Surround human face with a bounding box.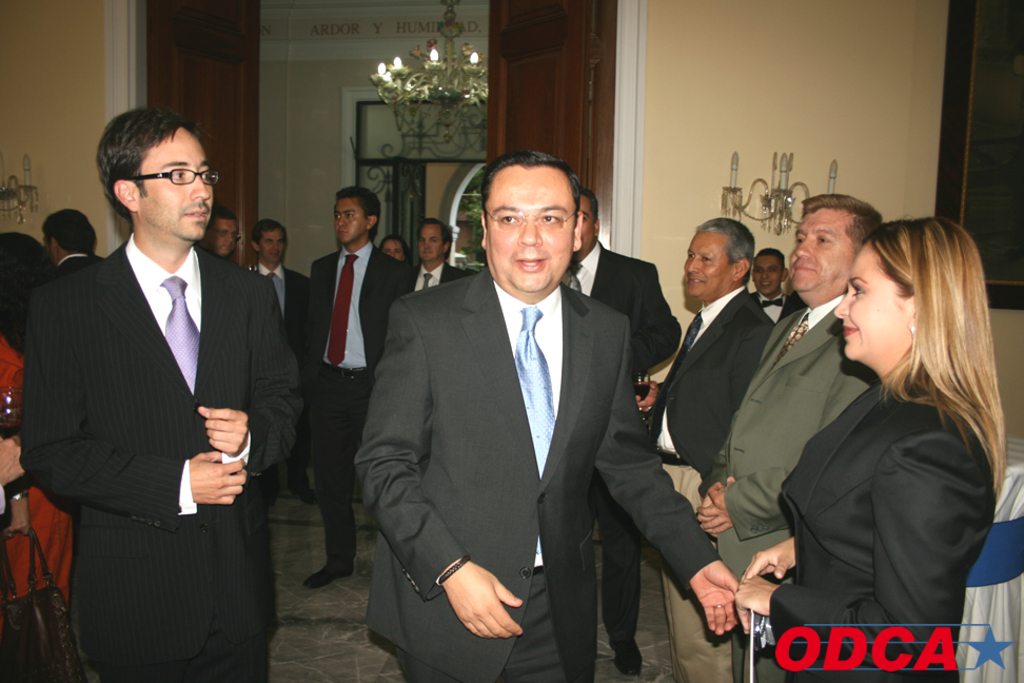
[333,193,372,246].
